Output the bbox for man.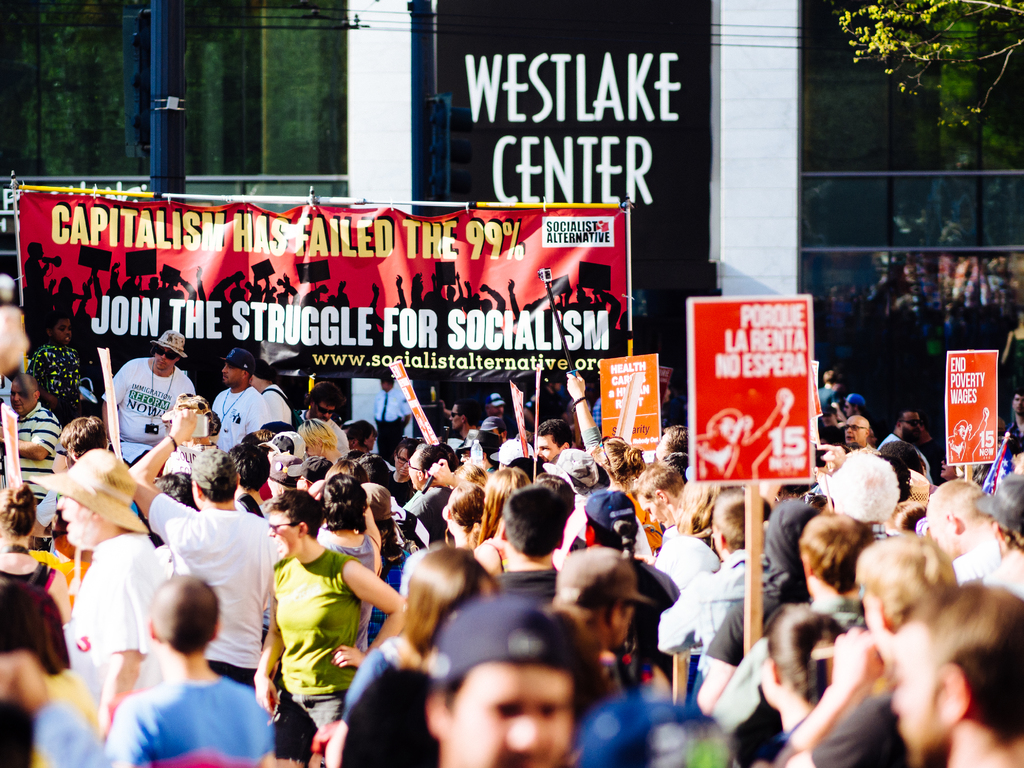
<bbox>493, 480, 563, 595</bbox>.
